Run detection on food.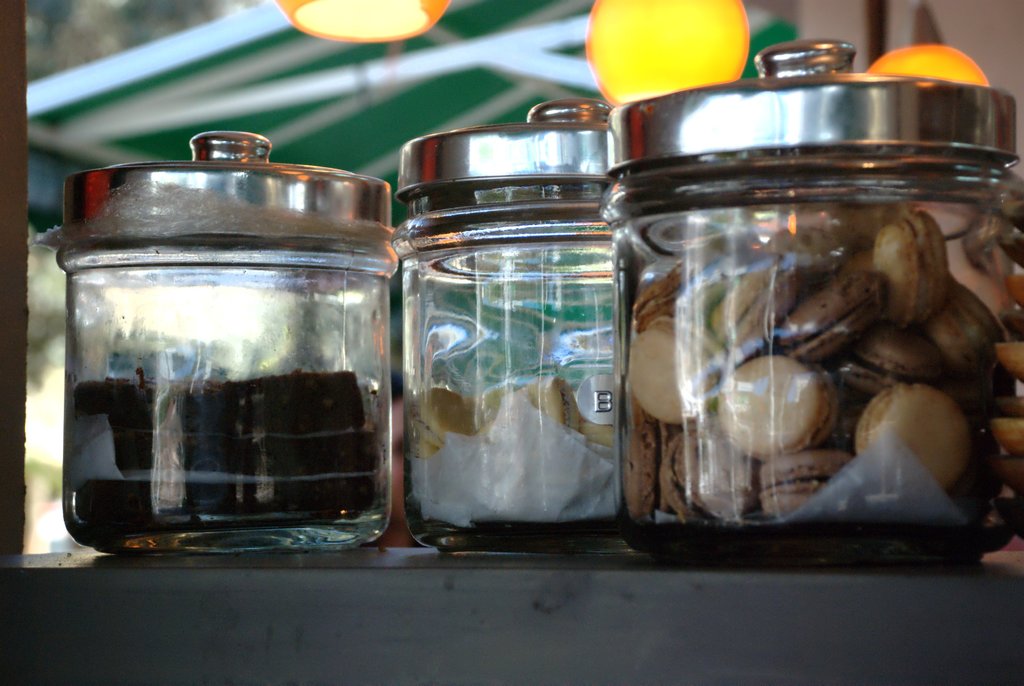
Result: [412, 378, 627, 460].
